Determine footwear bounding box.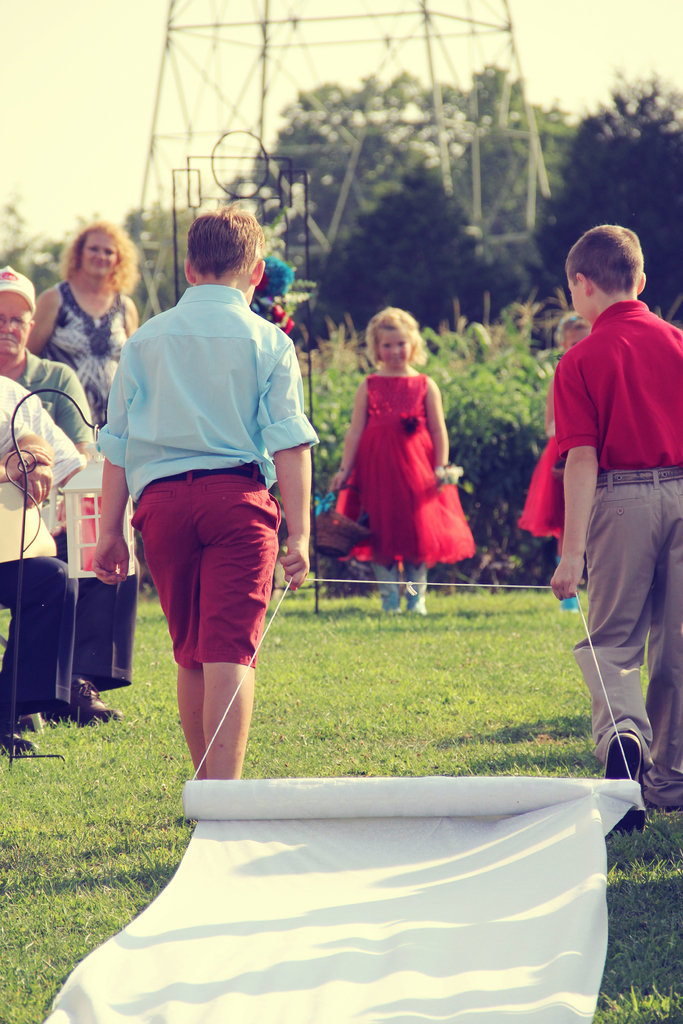
Determined: box(402, 559, 429, 615).
